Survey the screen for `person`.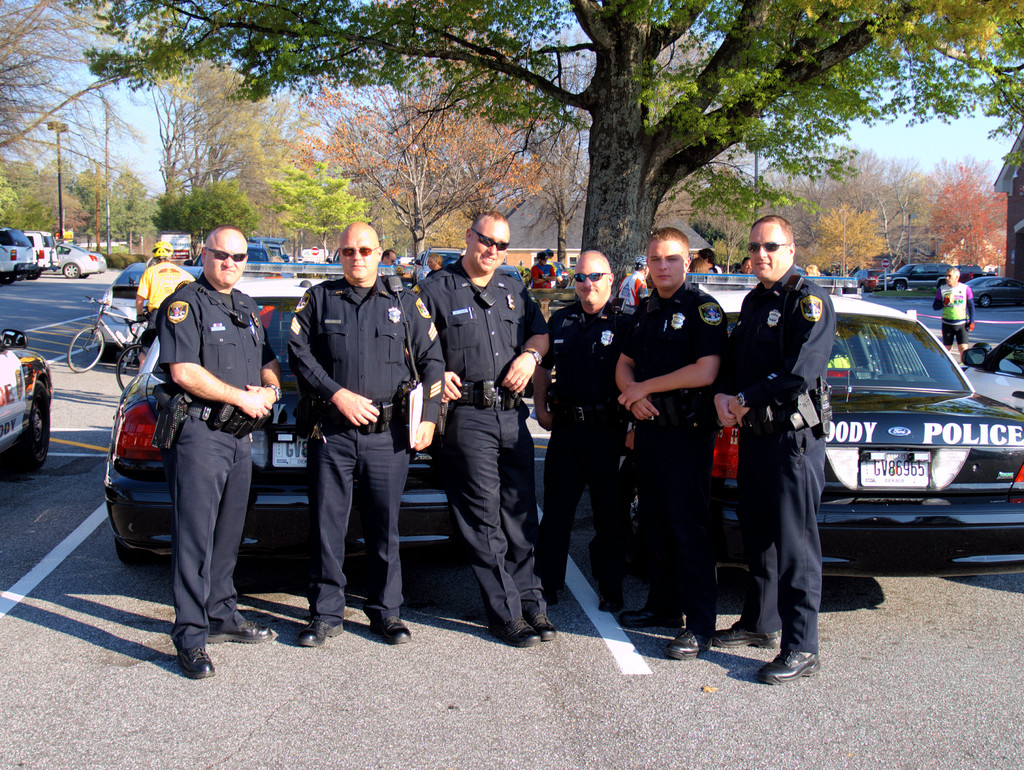
Survey found: rect(740, 256, 763, 275).
